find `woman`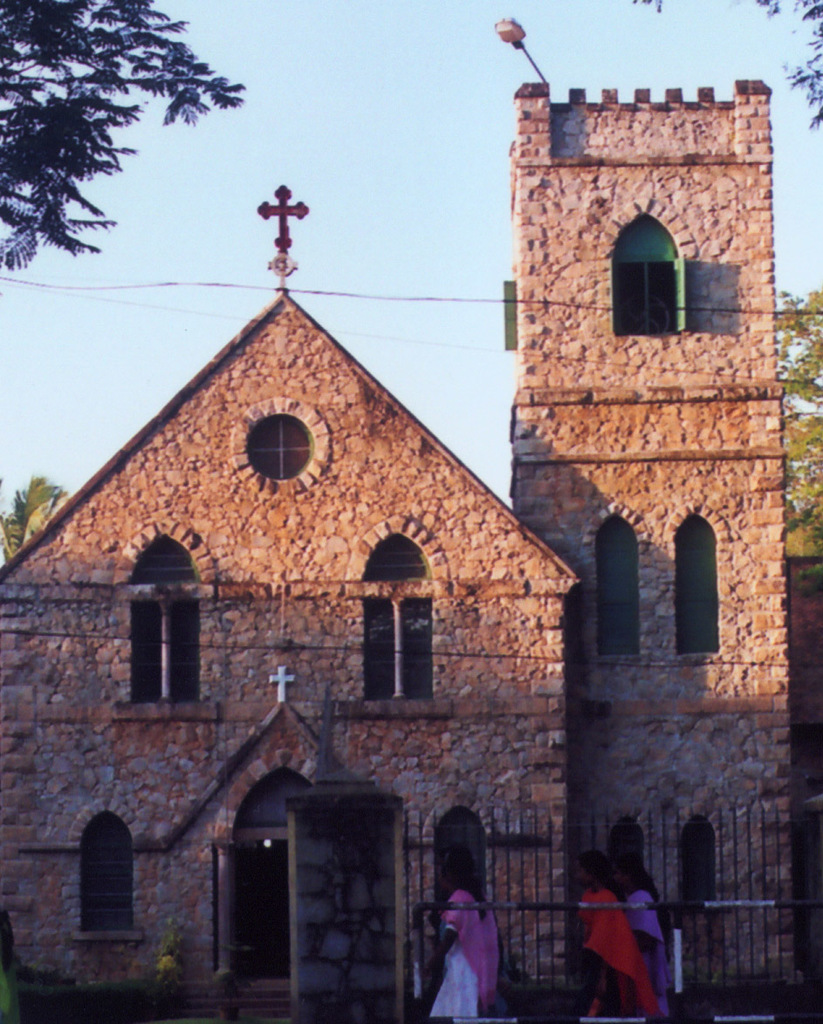
locate(436, 850, 504, 1023)
